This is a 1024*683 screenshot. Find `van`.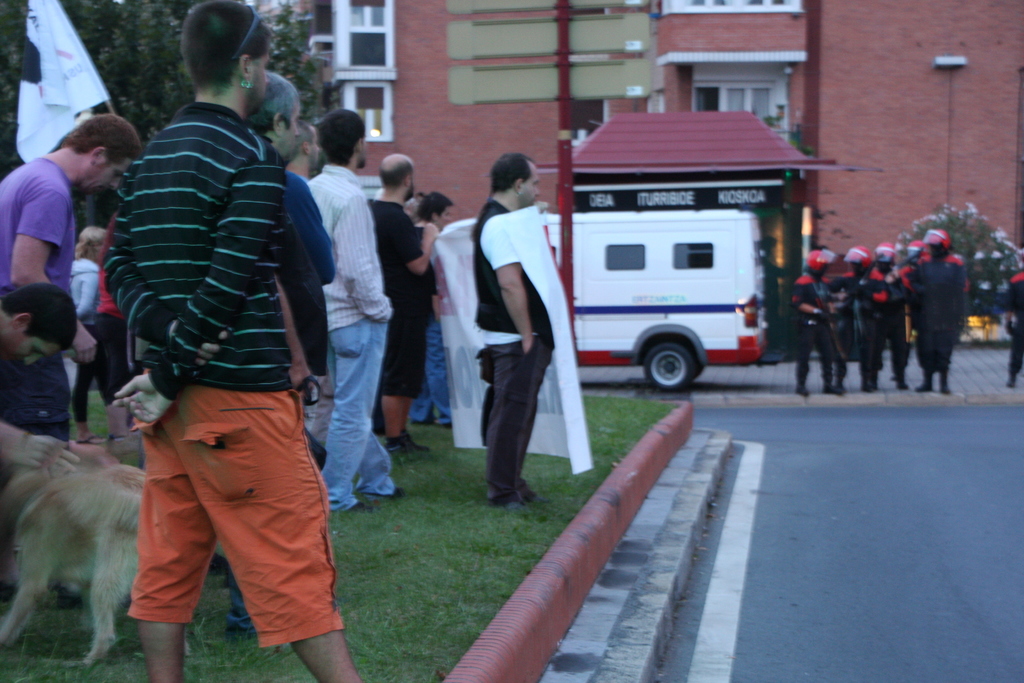
Bounding box: 438,209,772,397.
